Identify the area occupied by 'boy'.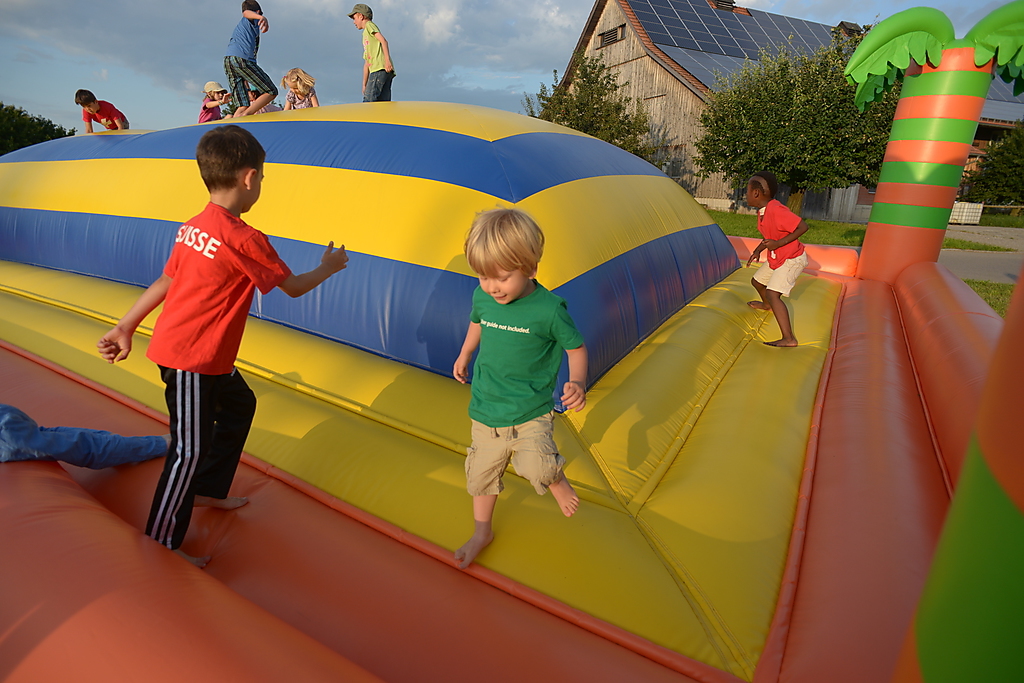
Area: 73 86 127 133.
